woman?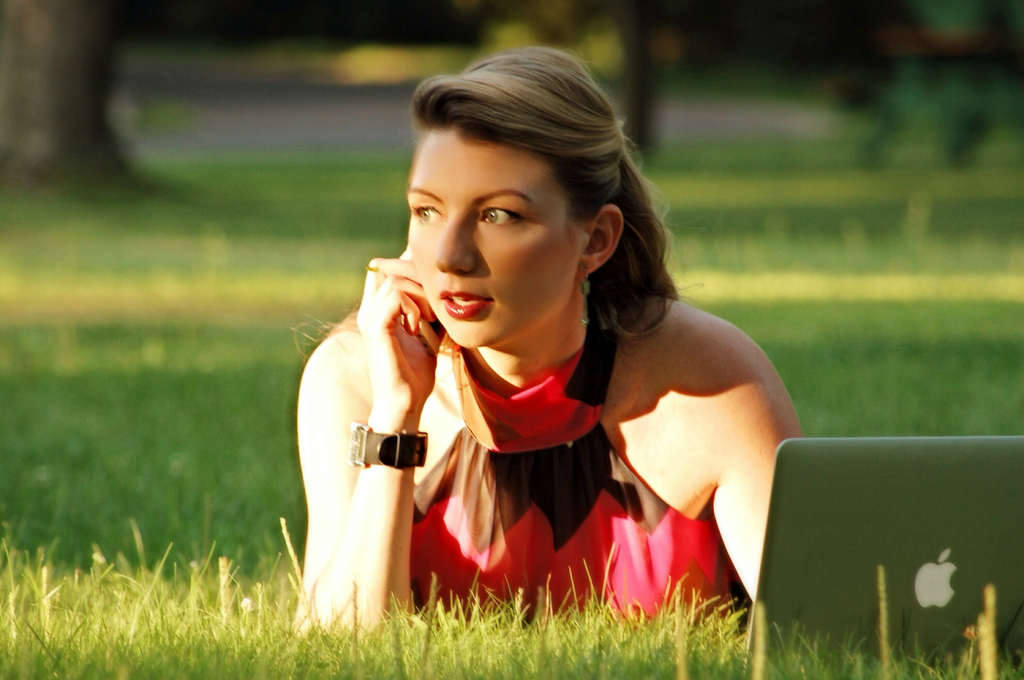
[x1=273, y1=67, x2=829, y2=637]
